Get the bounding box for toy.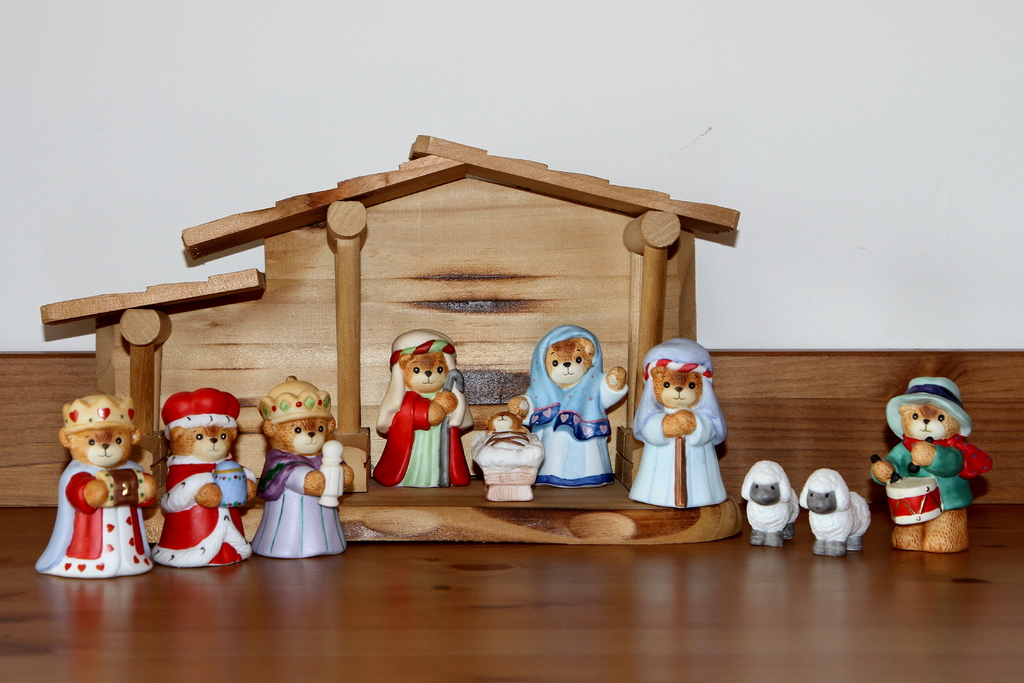
x1=472 y1=409 x2=545 y2=500.
